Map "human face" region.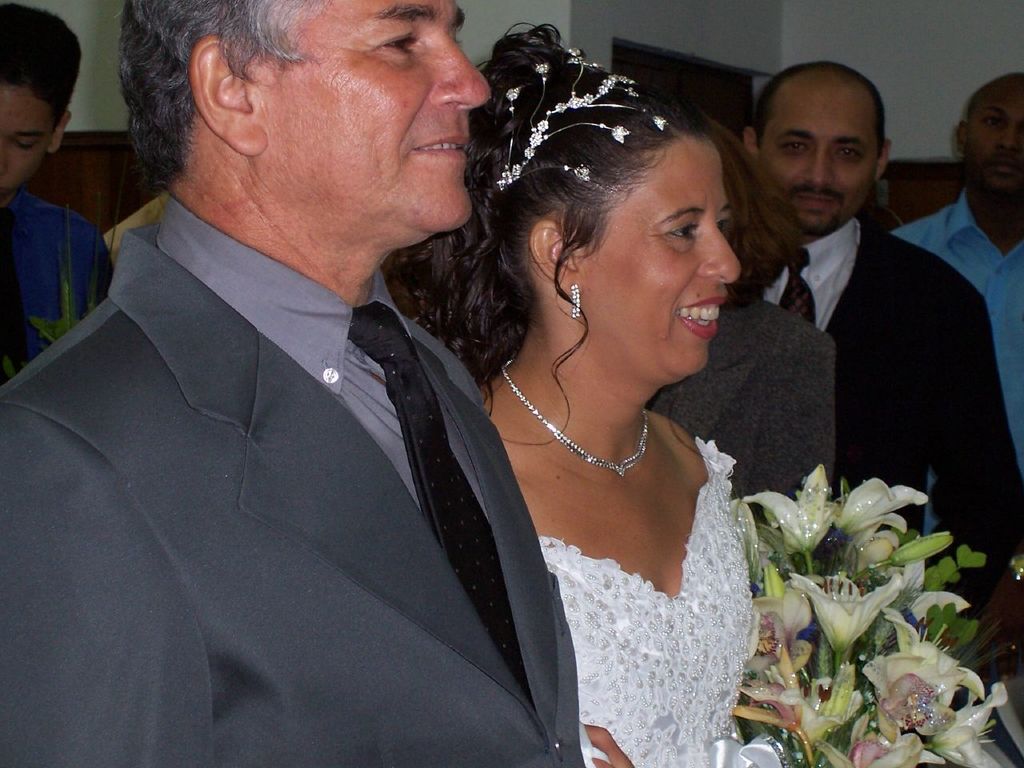
Mapped to <region>239, 0, 493, 235</region>.
